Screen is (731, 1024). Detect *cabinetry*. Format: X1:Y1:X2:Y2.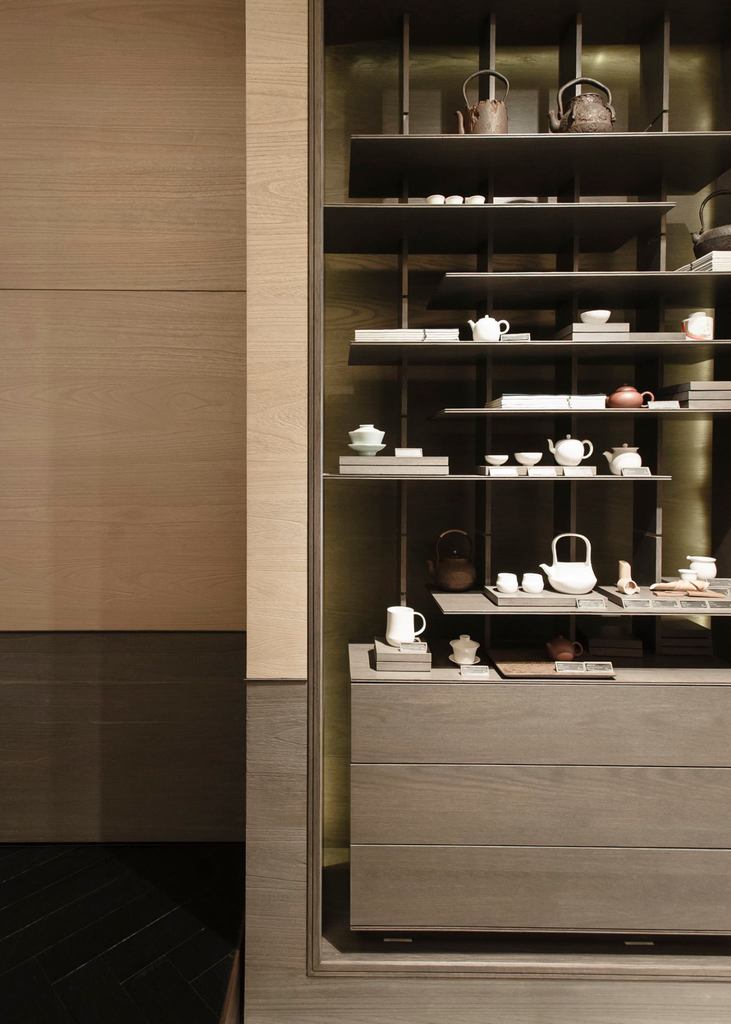
424:474:725:621.
